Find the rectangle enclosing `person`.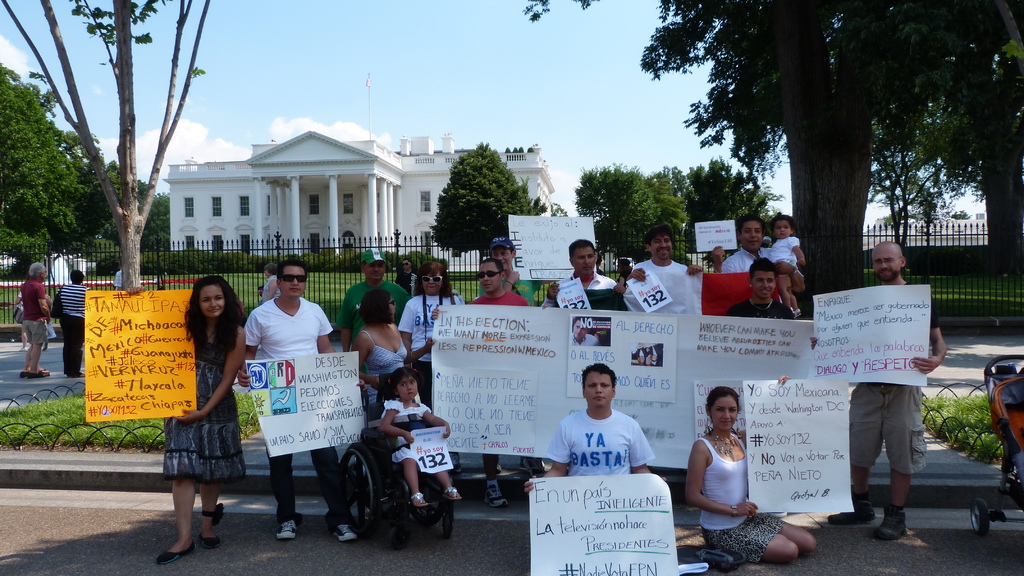
19 257 51 374.
